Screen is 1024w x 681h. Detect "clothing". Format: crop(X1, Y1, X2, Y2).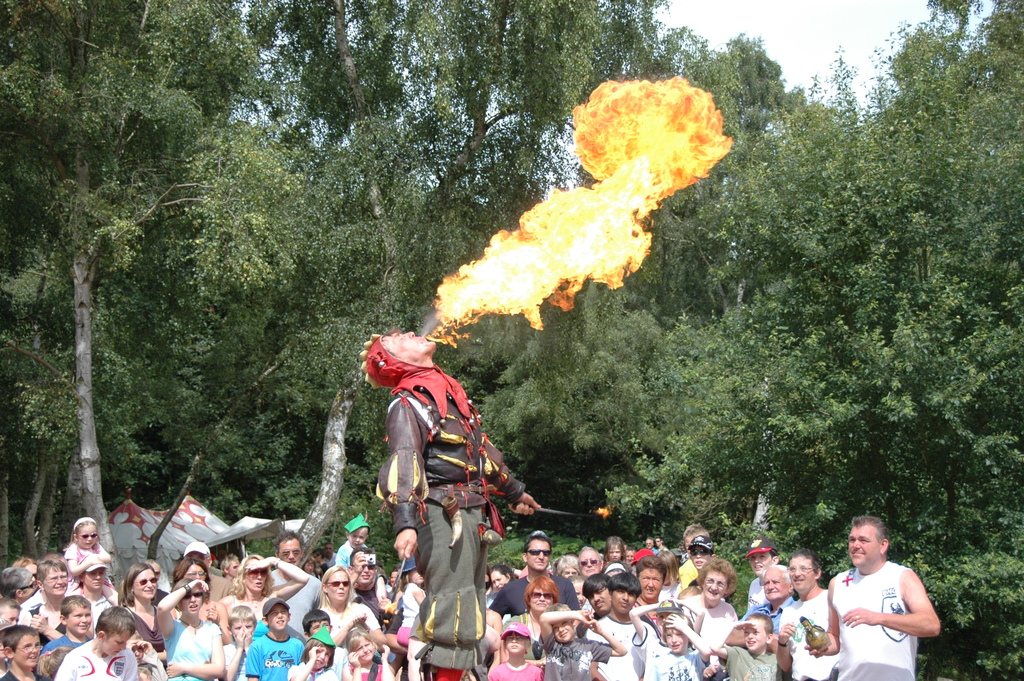
crop(58, 634, 138, 680).
